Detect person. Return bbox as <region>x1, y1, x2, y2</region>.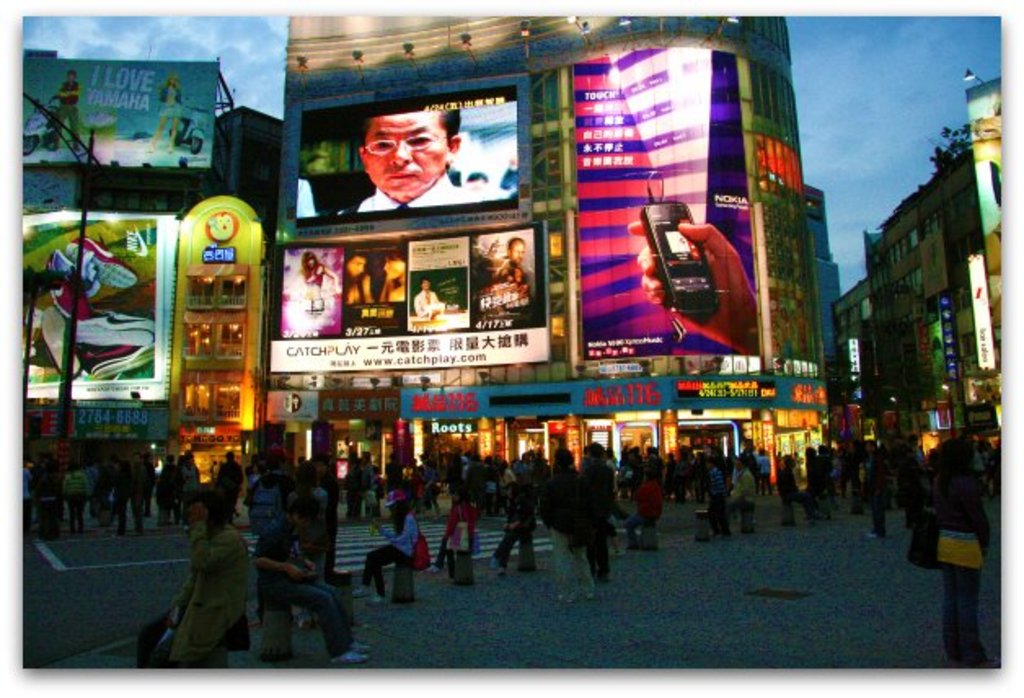
<region>757, 450, 771, 496</region>.
